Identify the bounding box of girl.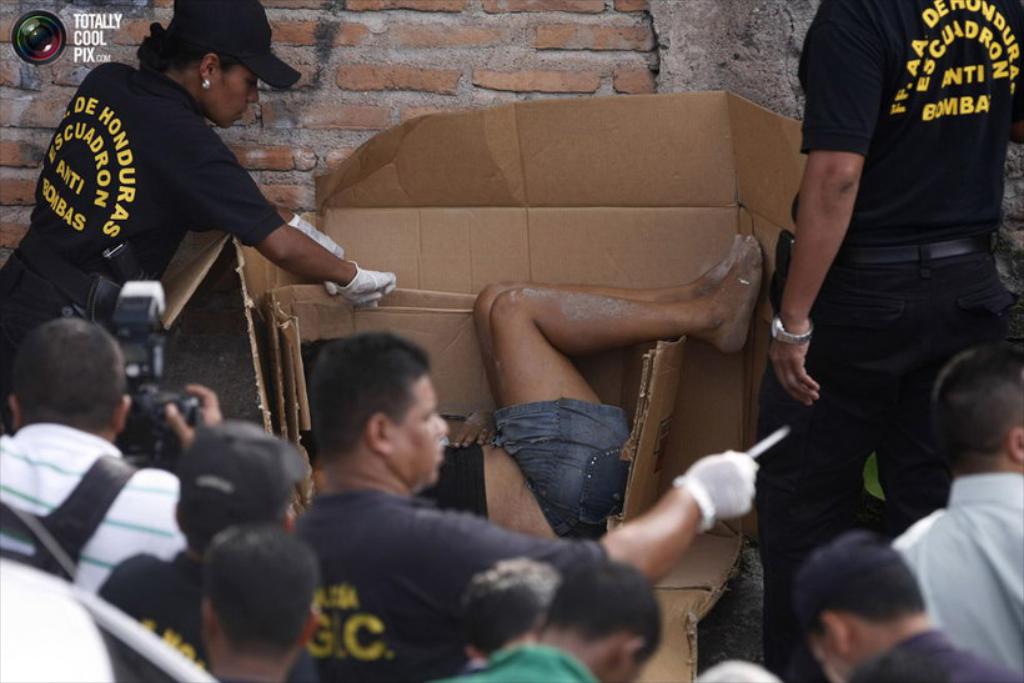
<bbox>0, 0, 396, 436</bbox>.
